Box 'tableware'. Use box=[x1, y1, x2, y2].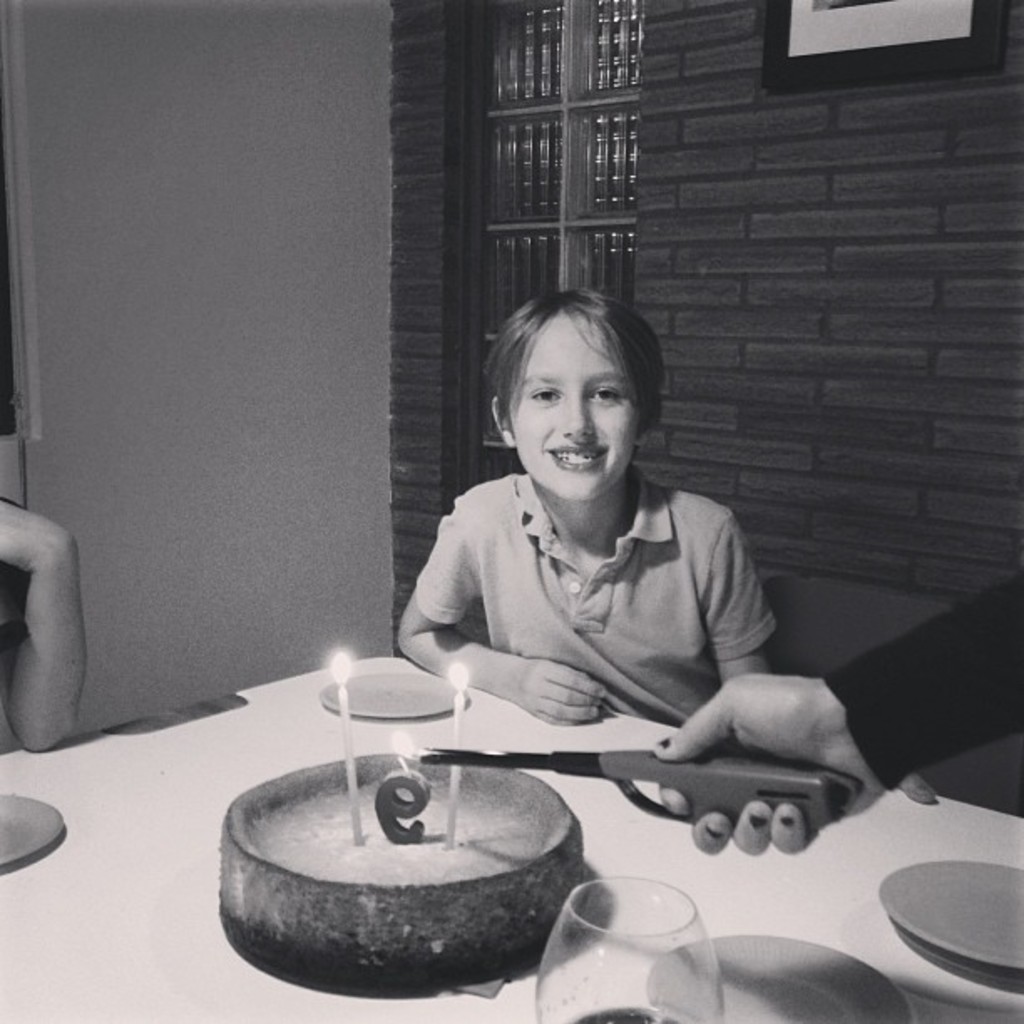
box=[646, 925, 900, 1022].
